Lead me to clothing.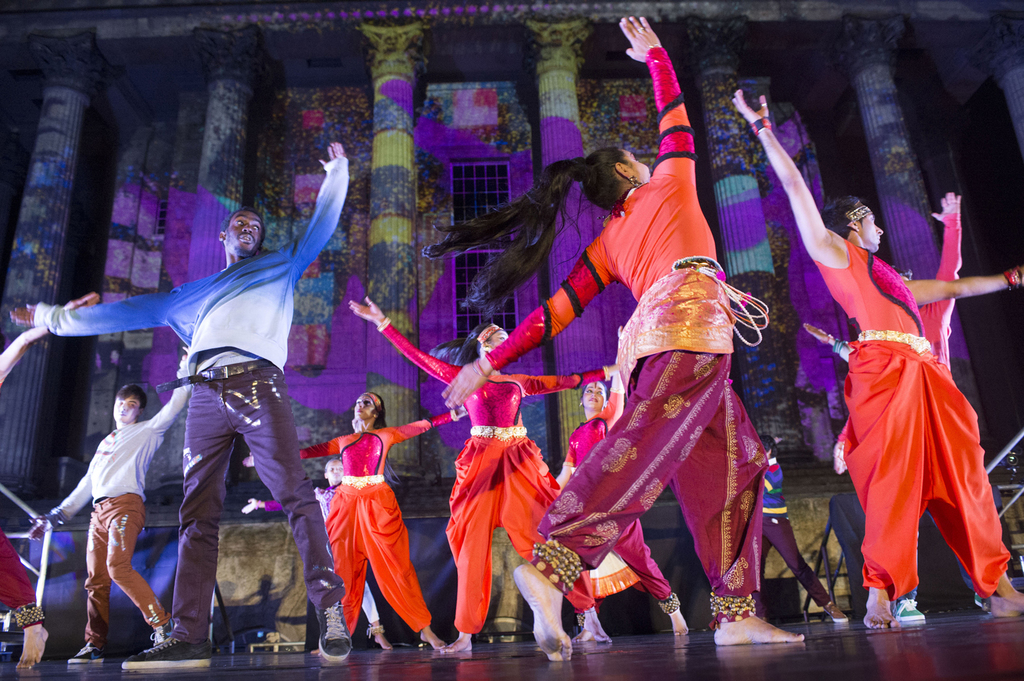
Lead to (left=0, top=532, right=36, bottom=630).
